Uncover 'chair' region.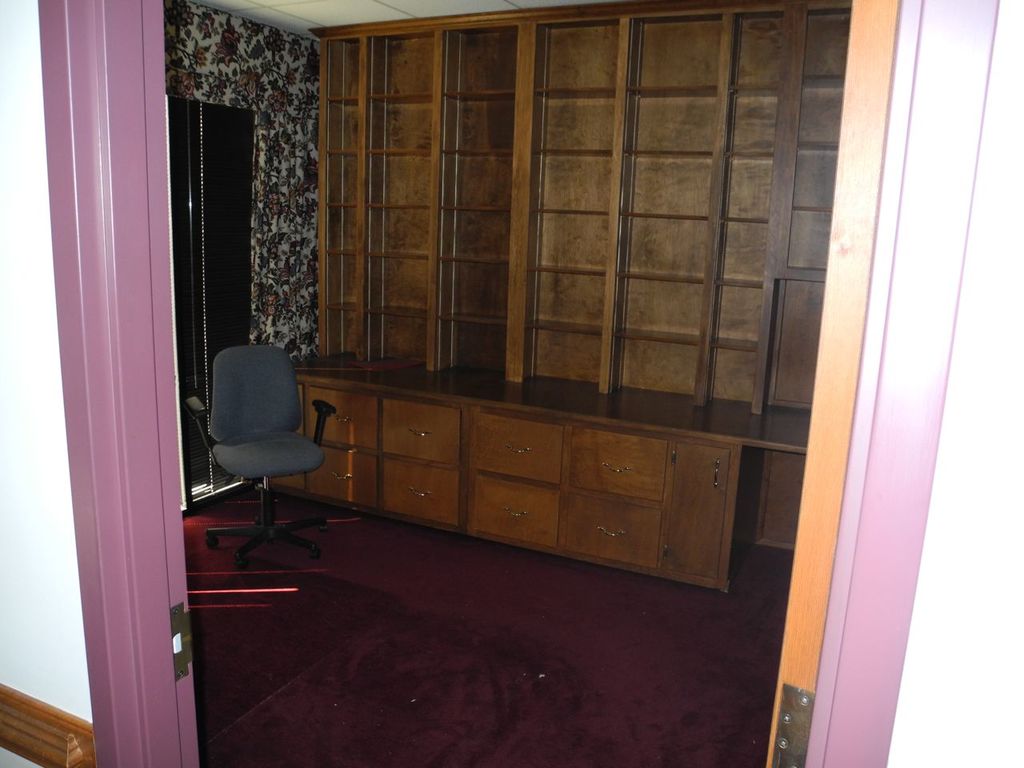
Uncovered: 202/316/322/546.
